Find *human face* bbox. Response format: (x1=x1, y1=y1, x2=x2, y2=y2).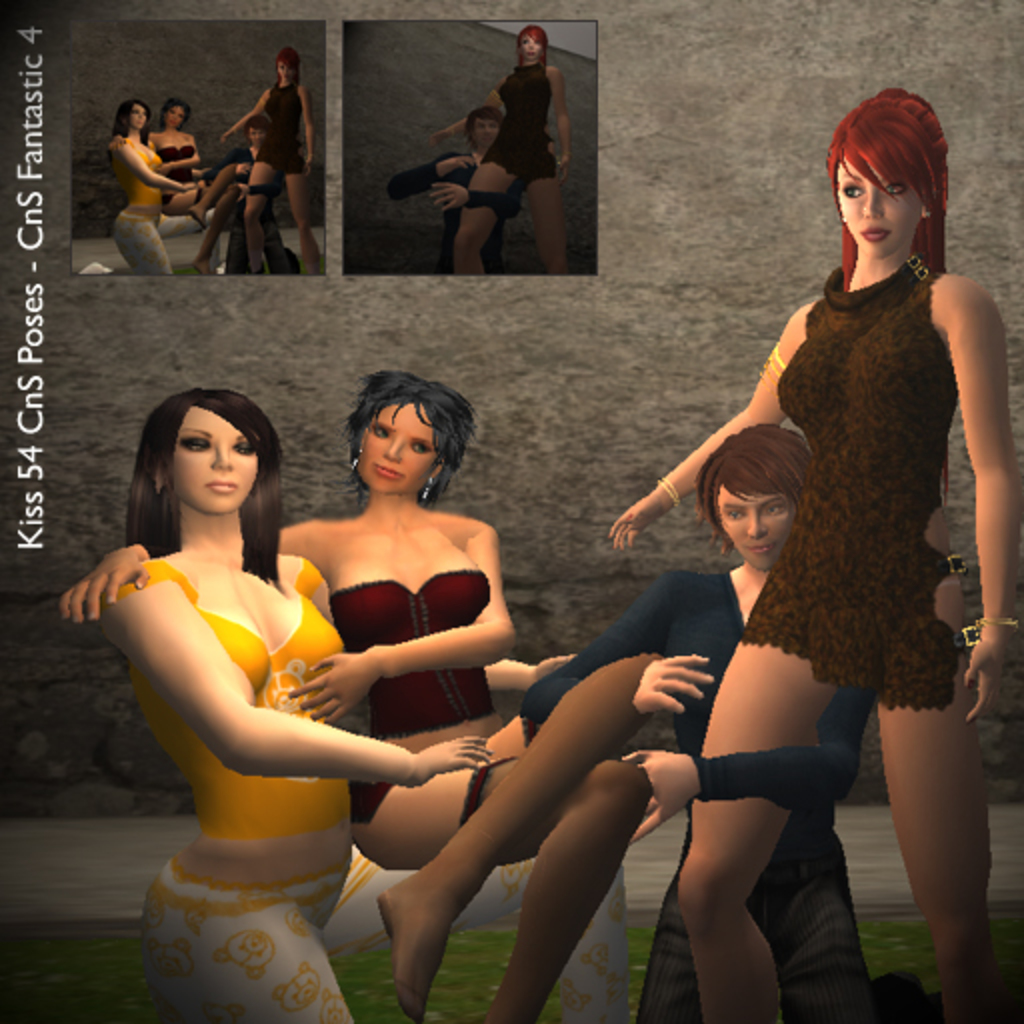
(x1=524, y1=36, x2=542, y2=60).
